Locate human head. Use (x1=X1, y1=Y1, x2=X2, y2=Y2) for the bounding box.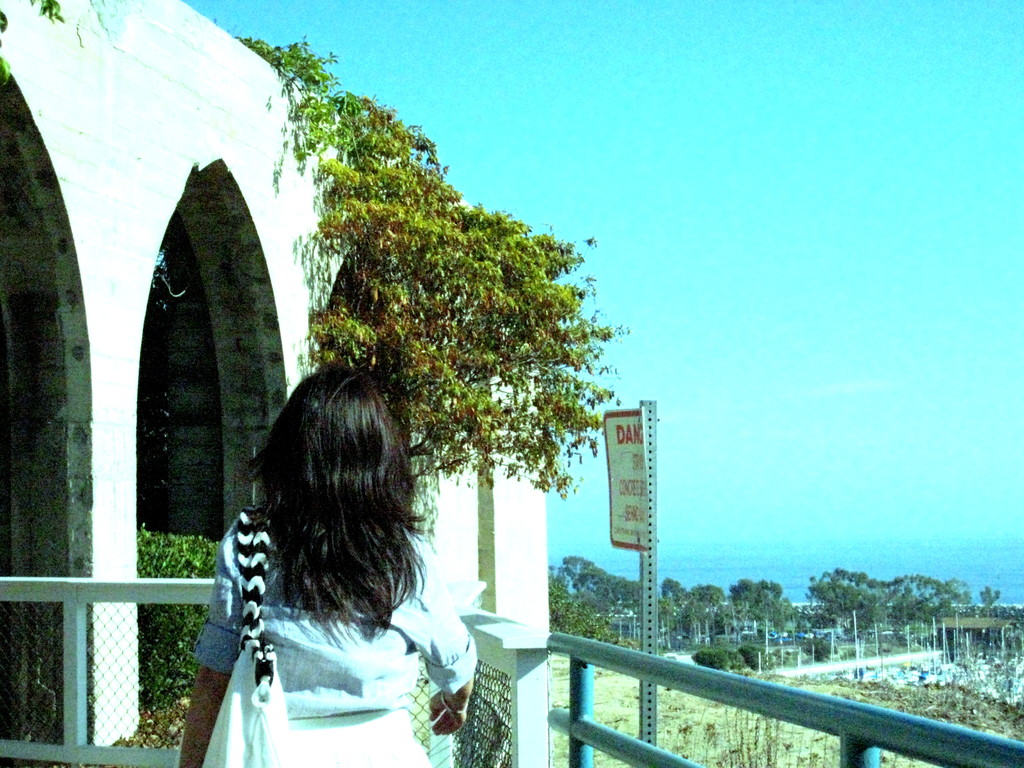
(x1=241, y1=362, x2=426, y2=639).
